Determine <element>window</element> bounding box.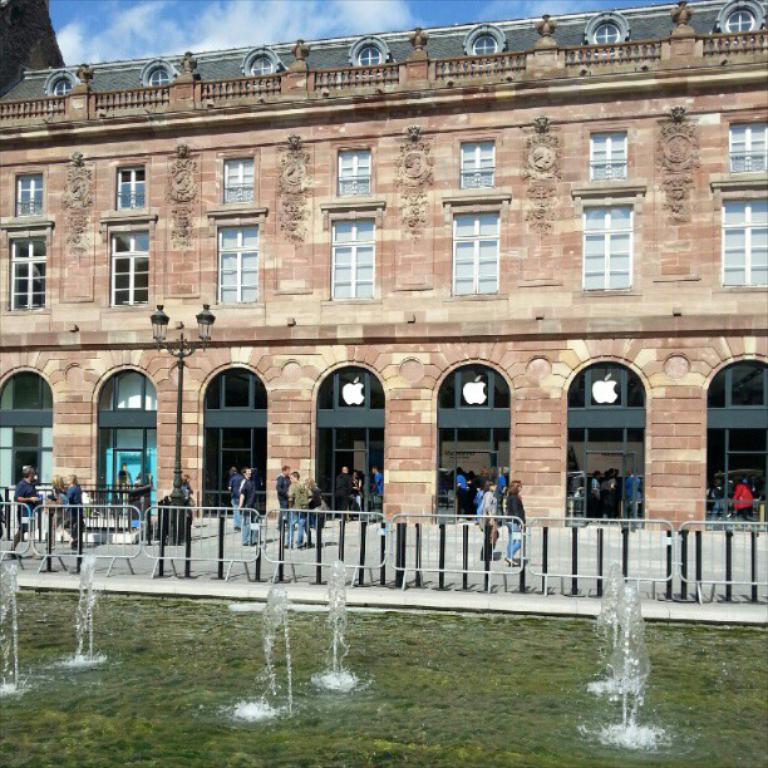
Determined: BBox(590, 187, 656, 286).
